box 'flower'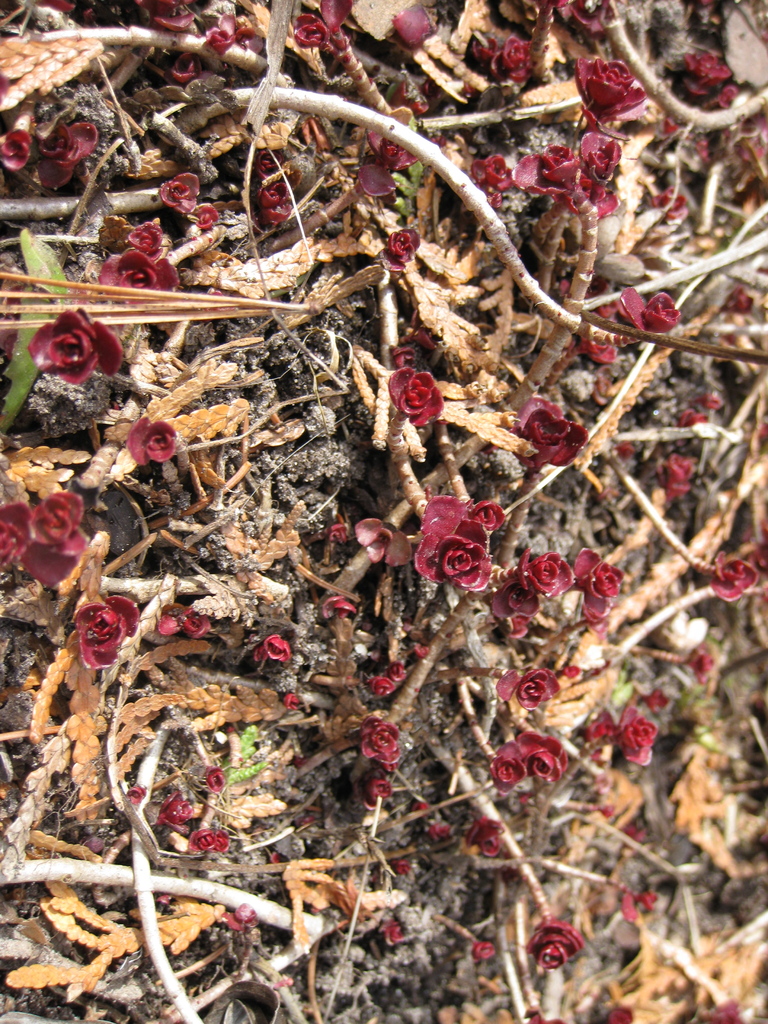
[96, 243, 182, 305]
